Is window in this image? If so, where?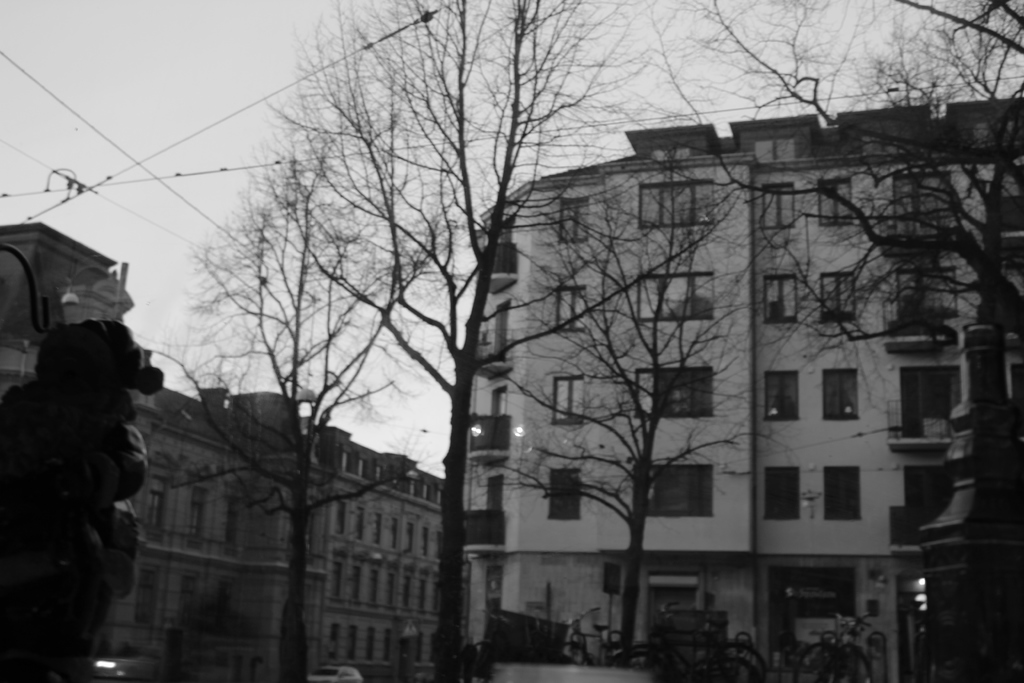
Yes, at <box>901,342,972,436</box>.
